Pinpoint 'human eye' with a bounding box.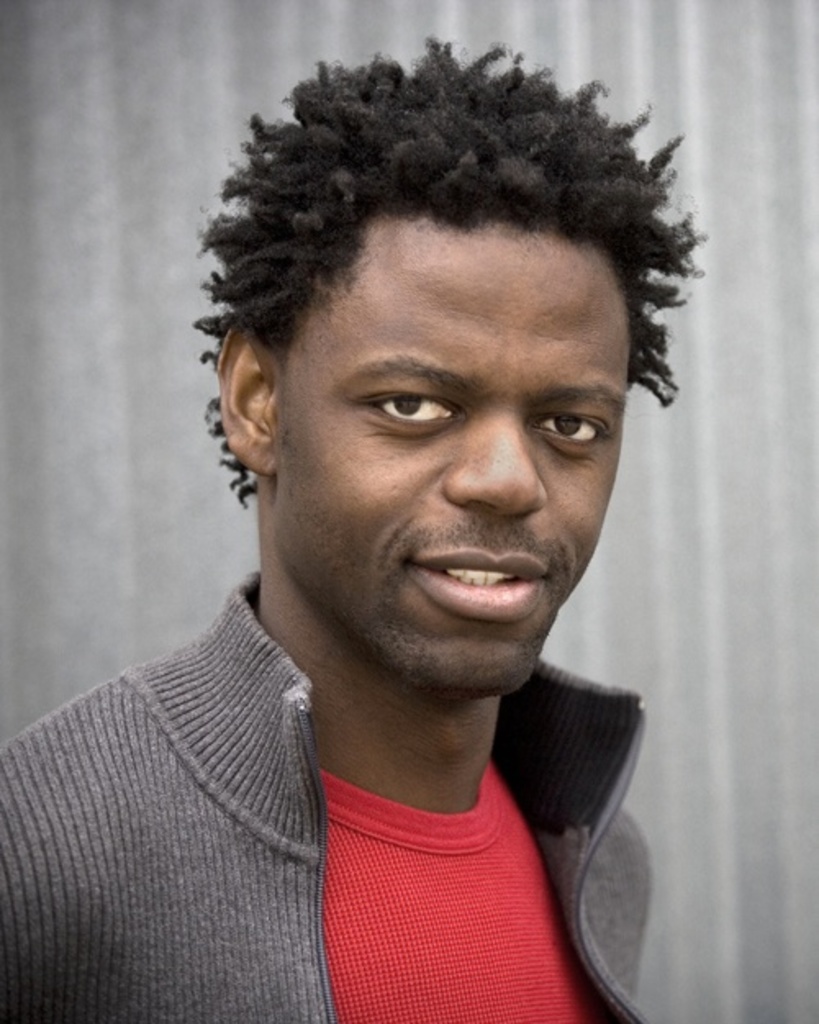
region(355, 390, 464, 437).
